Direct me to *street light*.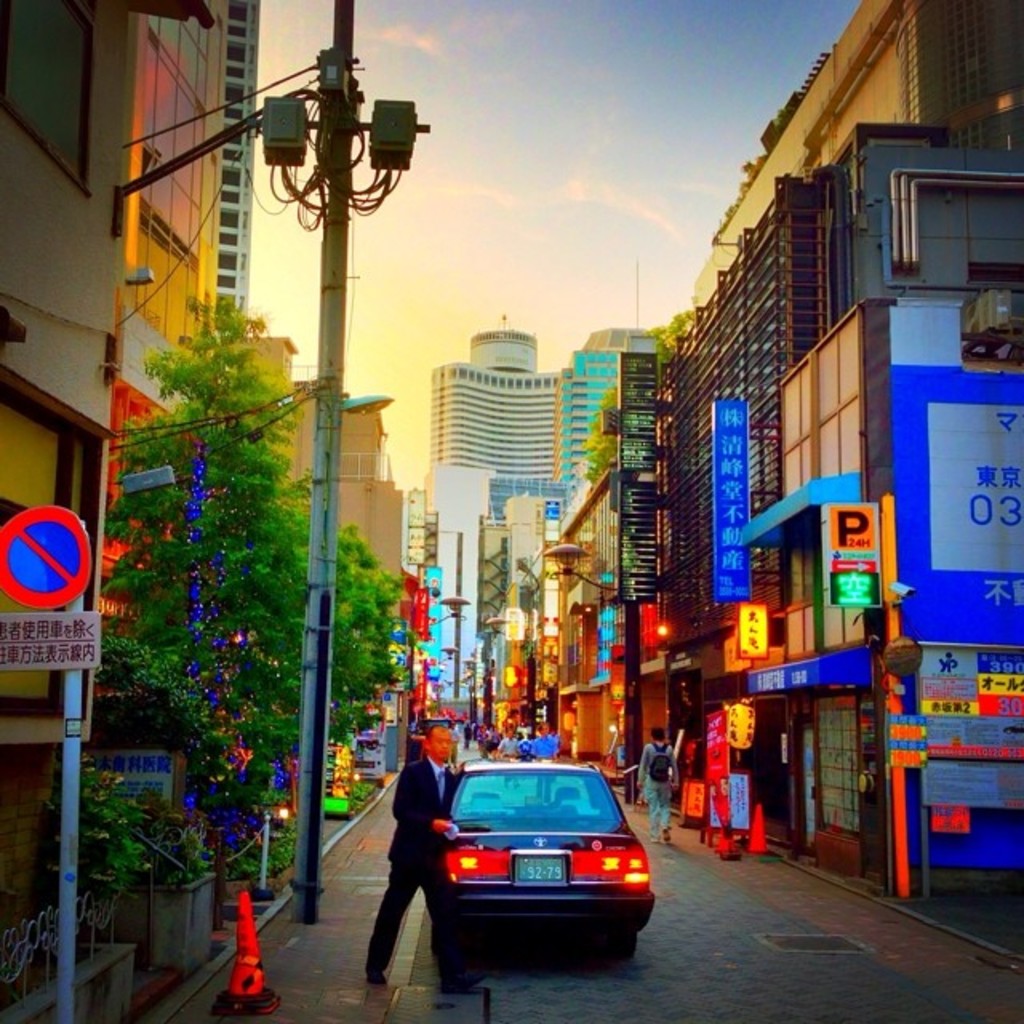
Direction: x1=165, y1=14, x2=448, y2=733.
